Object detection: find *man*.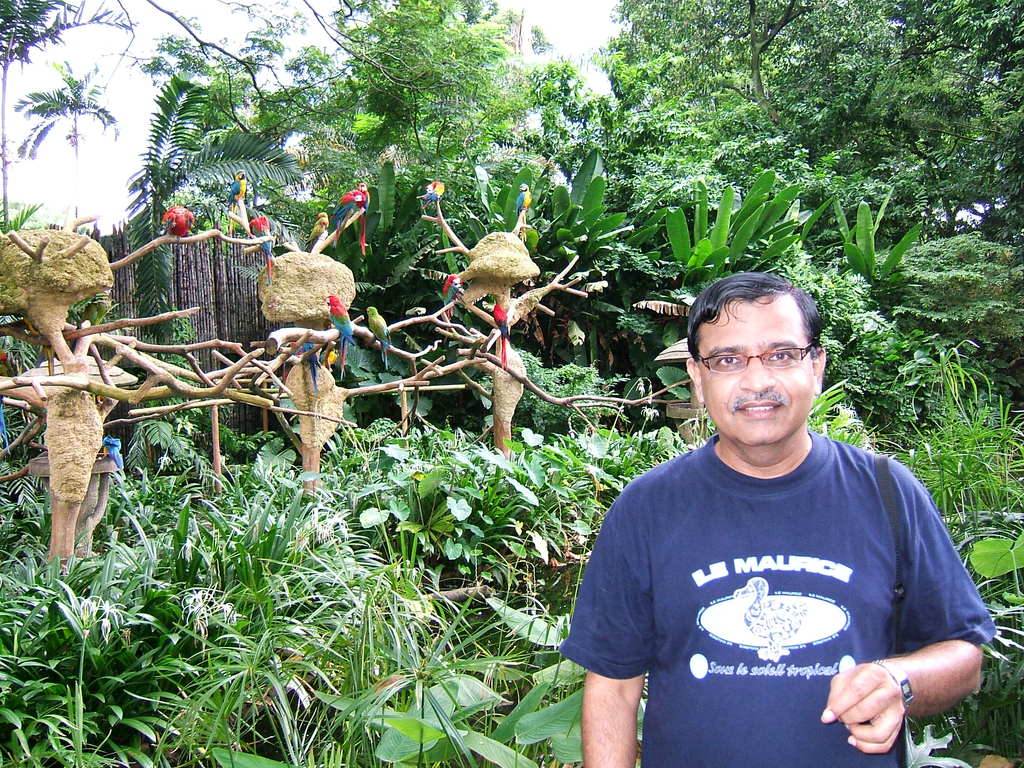
box=[554, 264, 997, 758].
